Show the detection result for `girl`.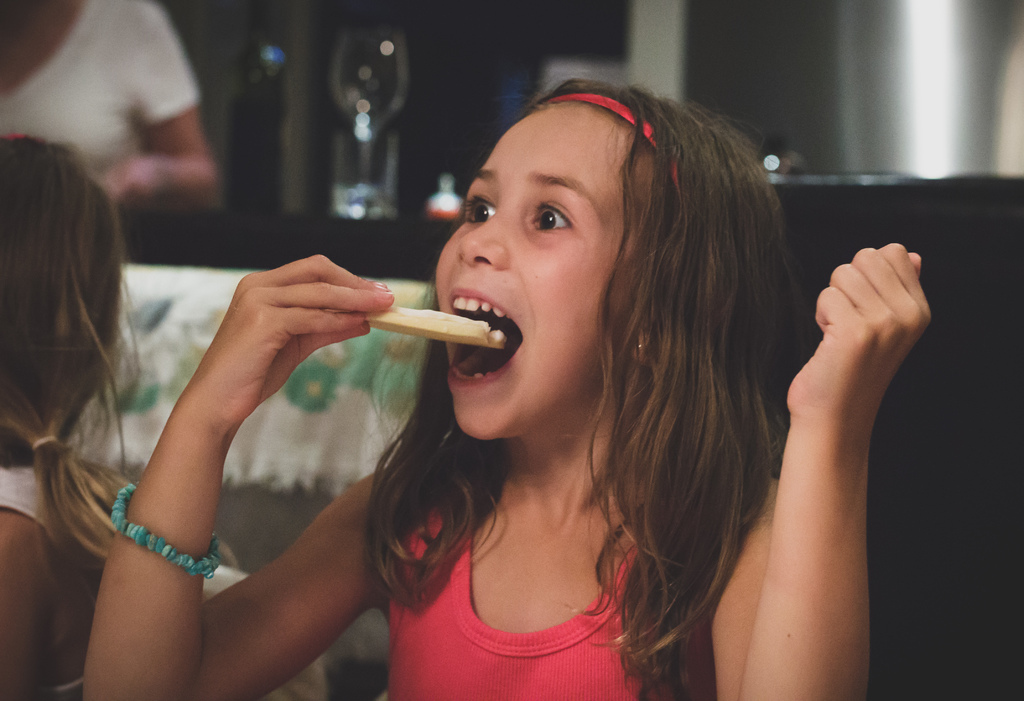
select_region(0, 129, 324, 700).
